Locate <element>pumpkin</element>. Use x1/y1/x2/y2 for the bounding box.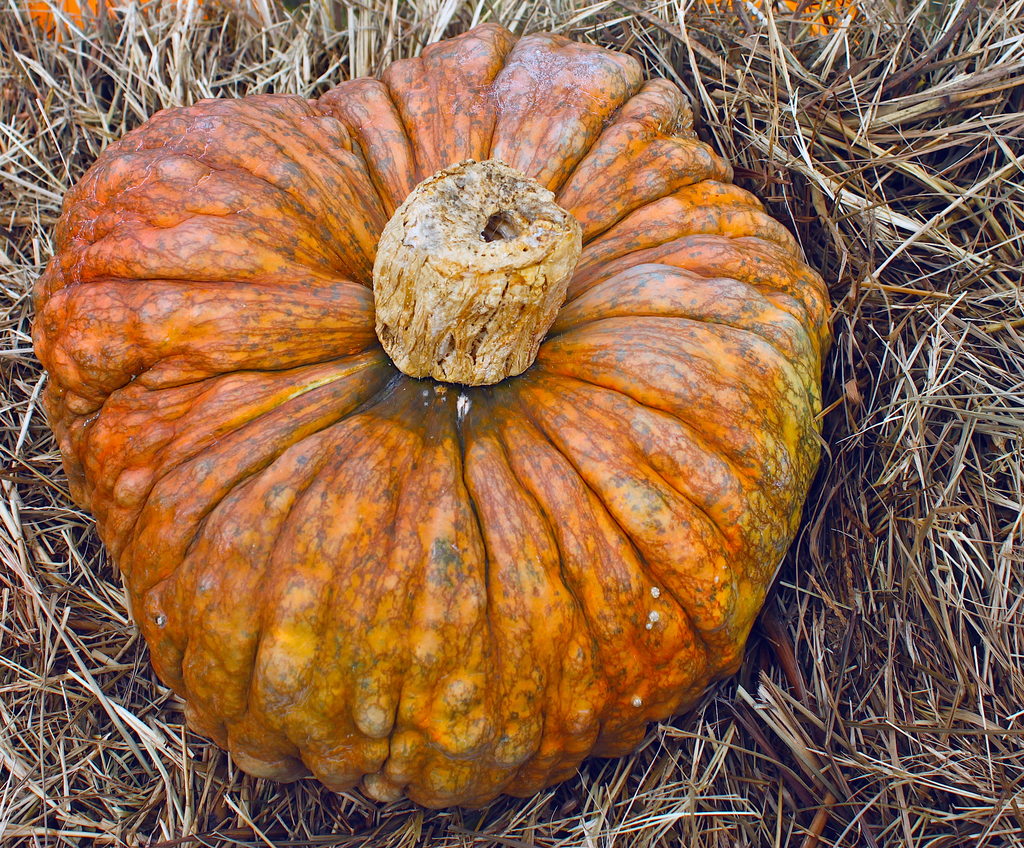
20/22/852/802.
